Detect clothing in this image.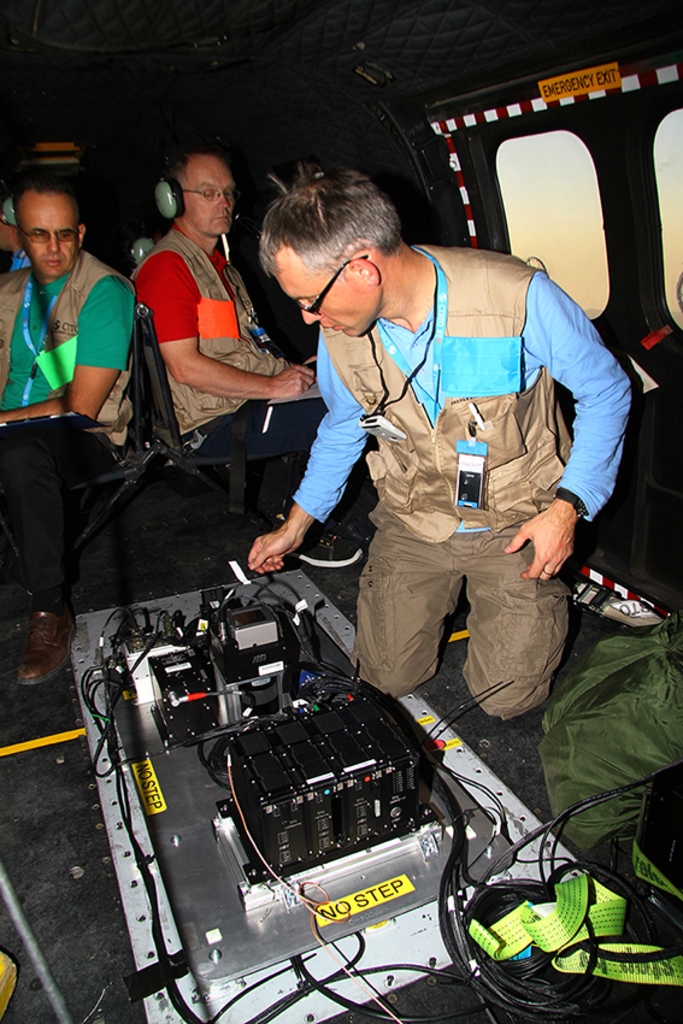
Detection: box(128, 216, 294, 423).
